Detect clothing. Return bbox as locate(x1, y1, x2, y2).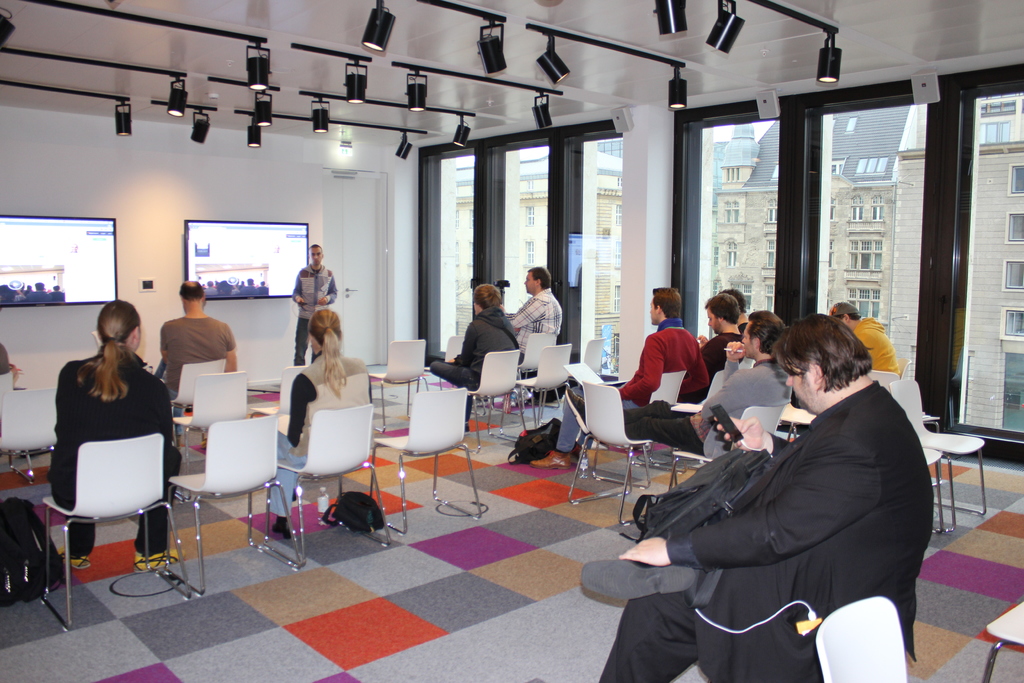
locate(49, 345, 184, 559).
